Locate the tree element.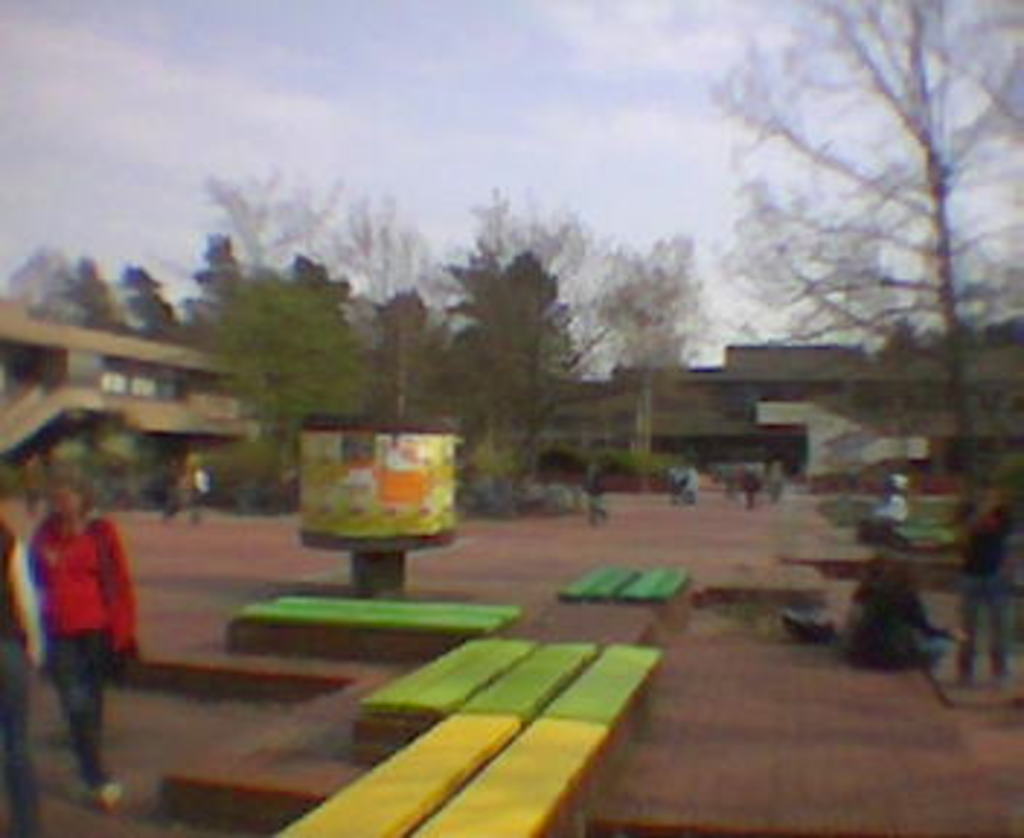
Element bbox: 207,163,431,297.
